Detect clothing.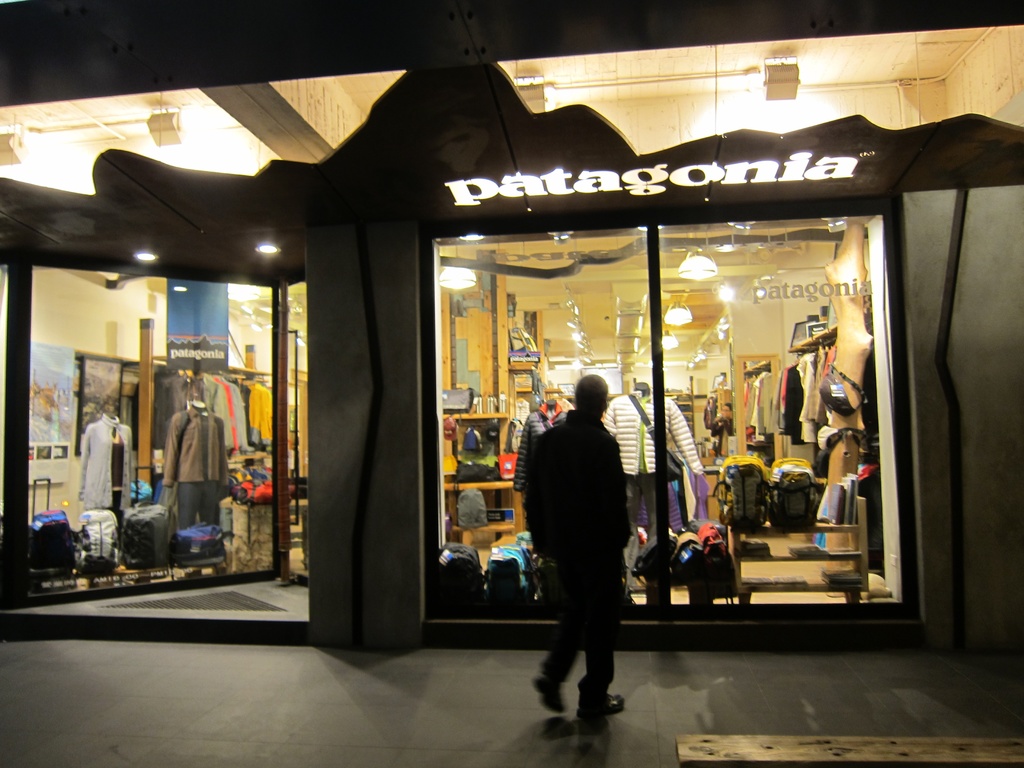
Detected at 86:415:131:524.
